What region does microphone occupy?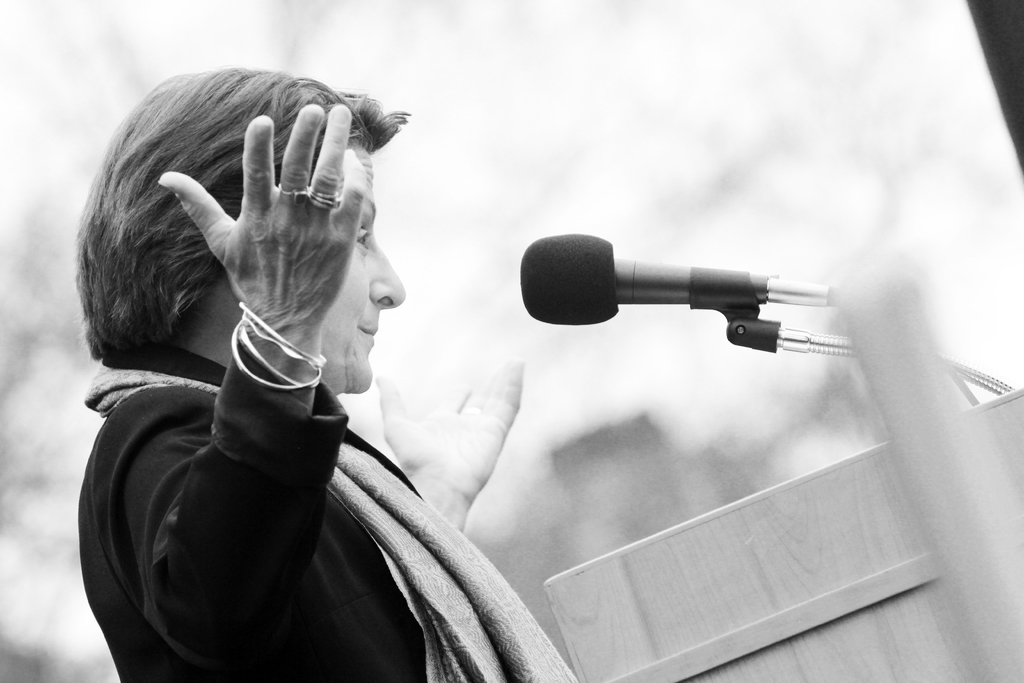
box=[505, 222, 856, 370].
